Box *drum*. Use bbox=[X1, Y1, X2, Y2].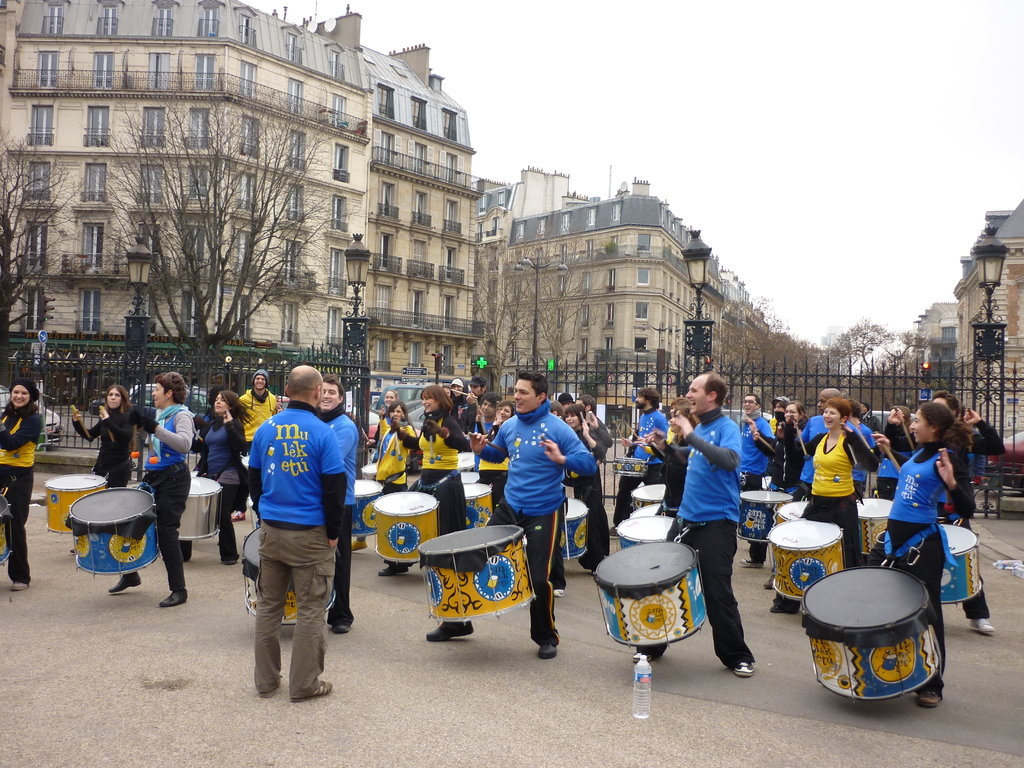
bbox=[191, 471, 202, 477].
